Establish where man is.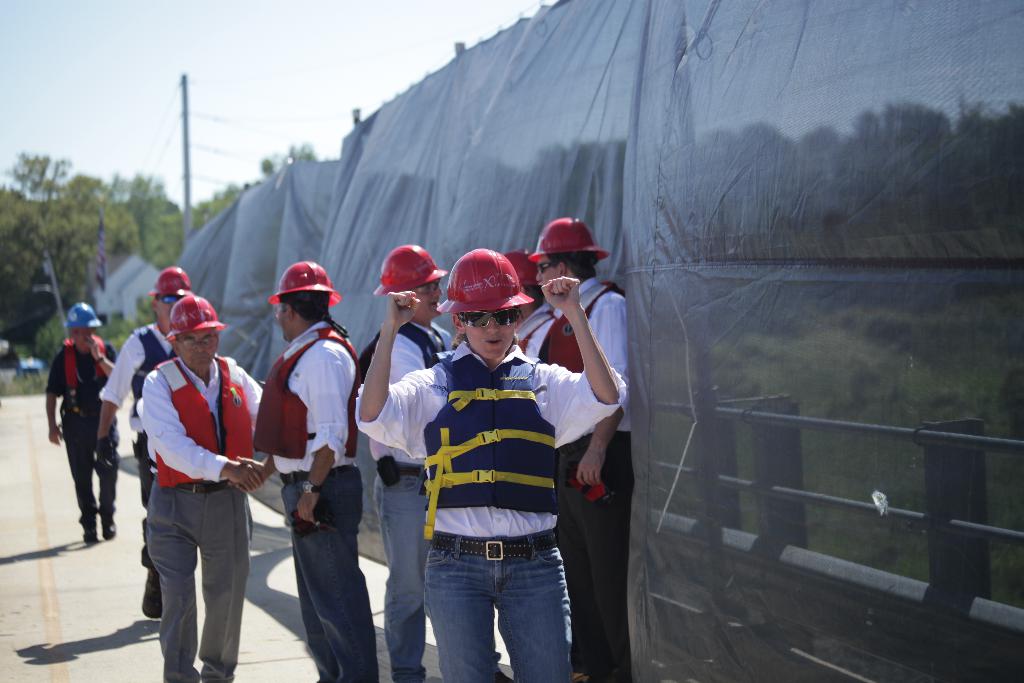
Established at [531, 216, 627, 682].
